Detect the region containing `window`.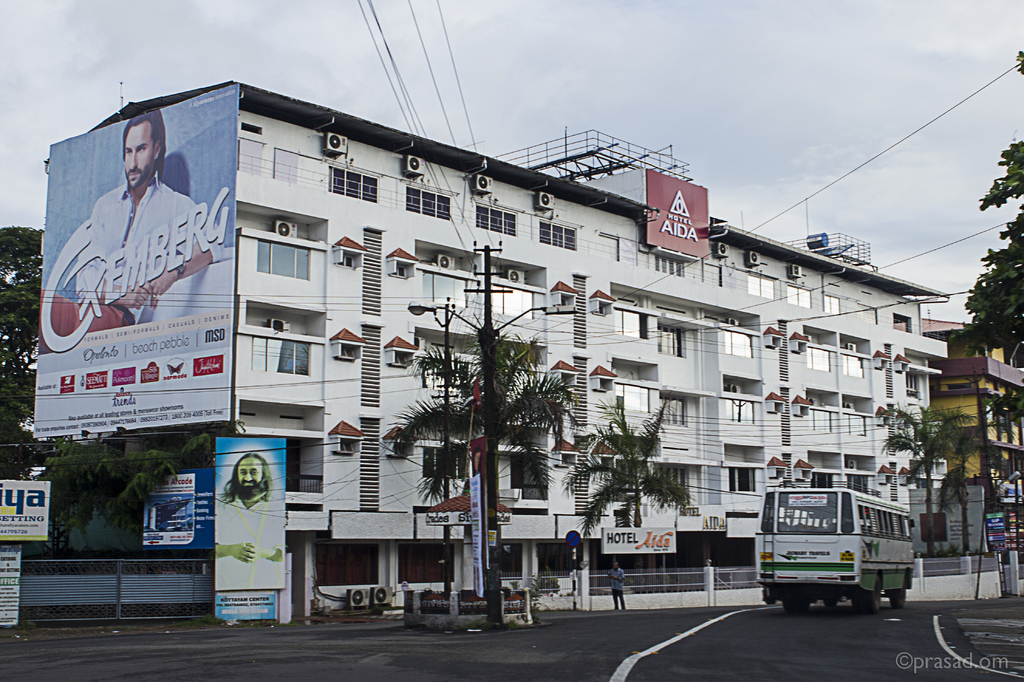
pyautogui.locateOnScreen(419, 447, 468, 482).
